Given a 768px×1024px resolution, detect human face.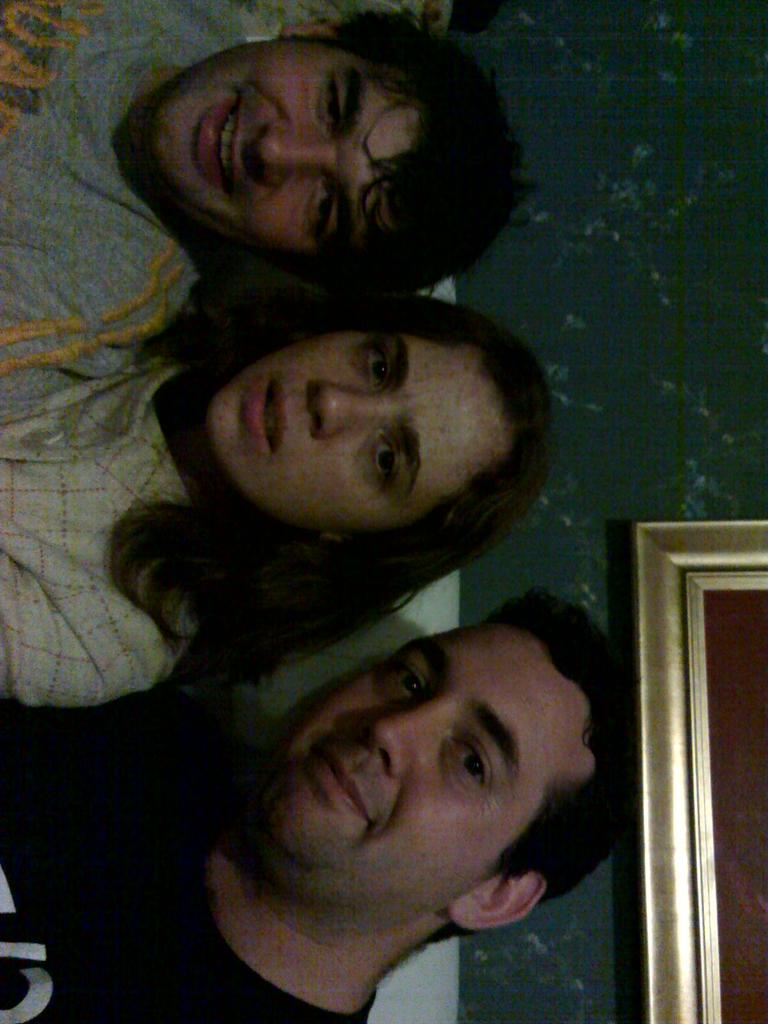
[x1=202, y1=331, x2=506, y2=538].
